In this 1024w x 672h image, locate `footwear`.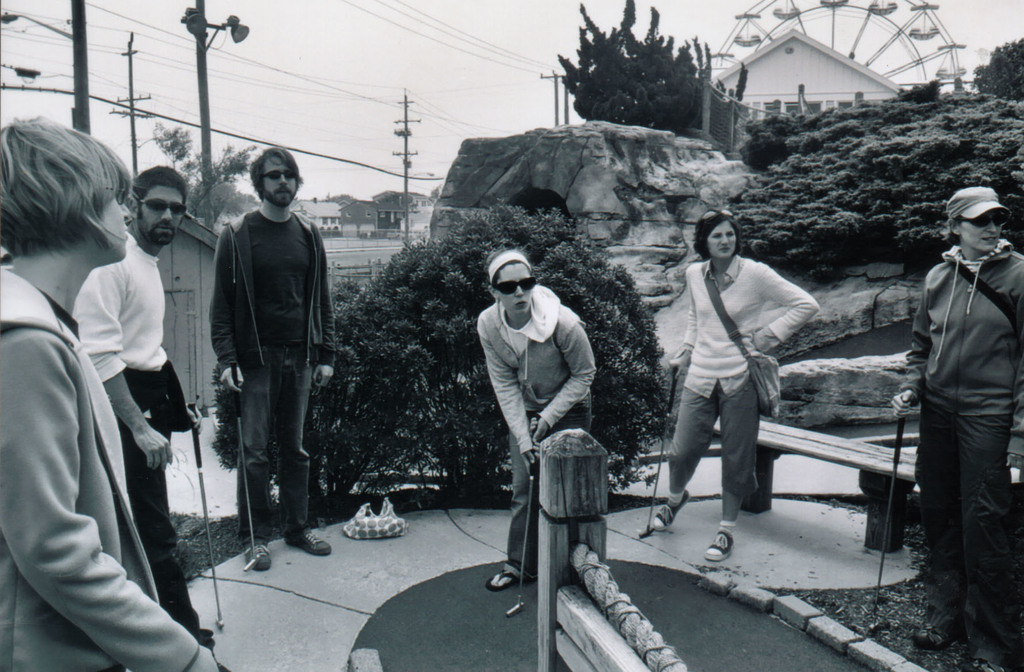
Bounding box: 916:628:953:651.
